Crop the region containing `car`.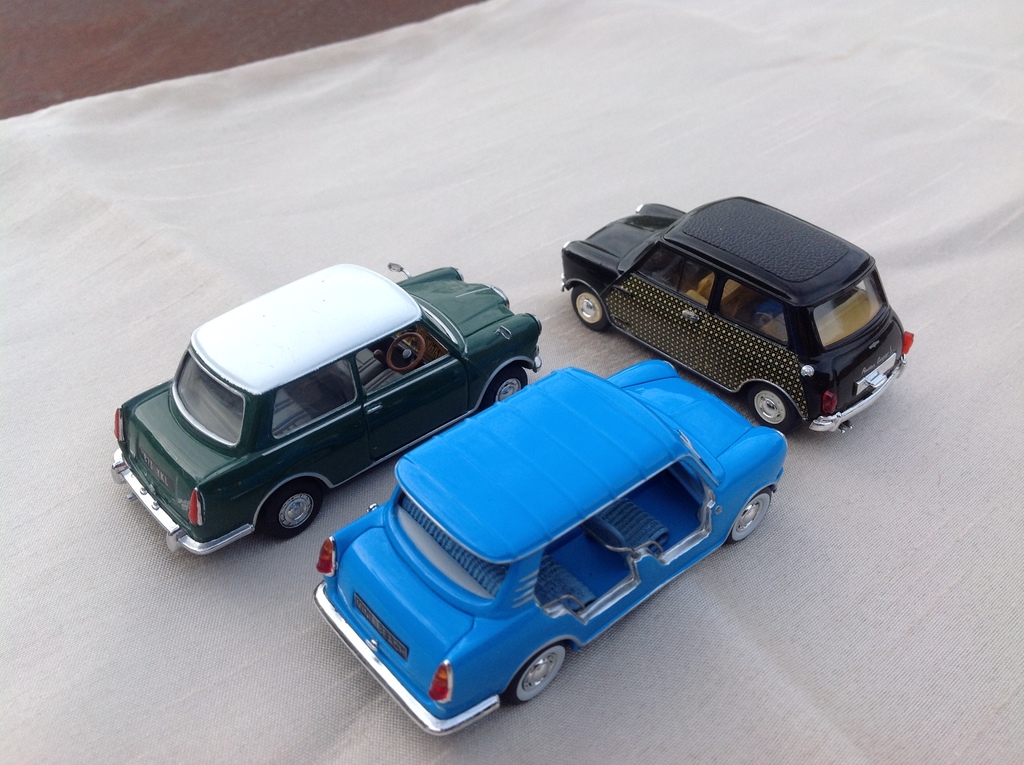
Crop region: 309:353:795:736.
